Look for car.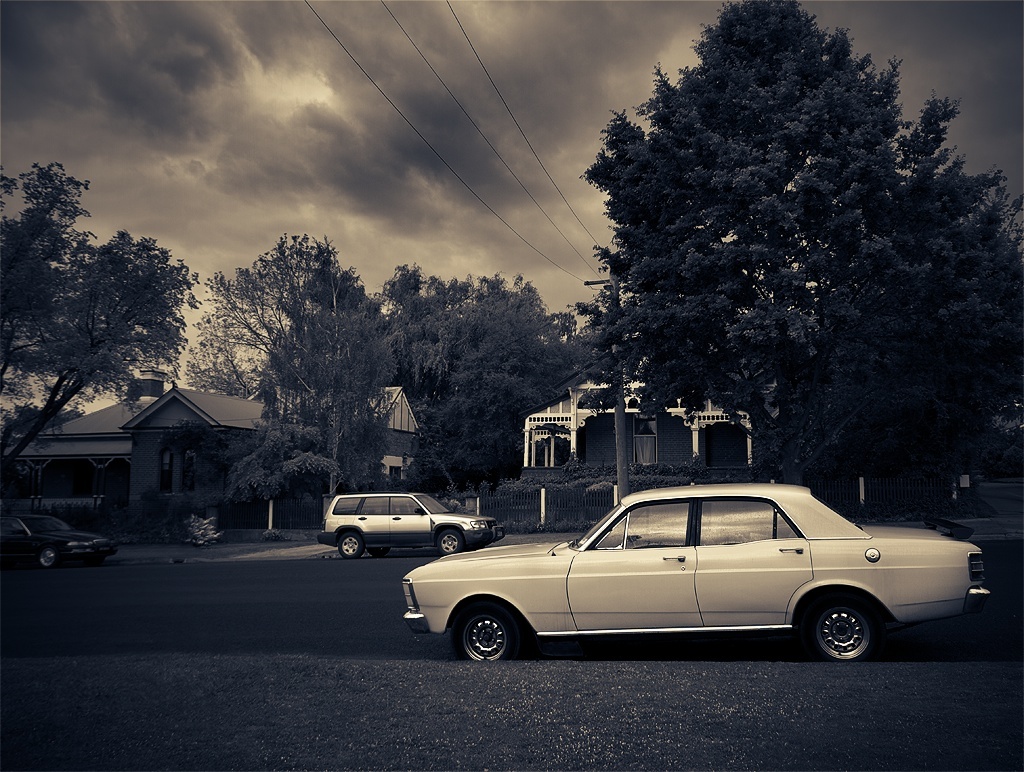
Found: bbox(315, 488, 503, 555).
